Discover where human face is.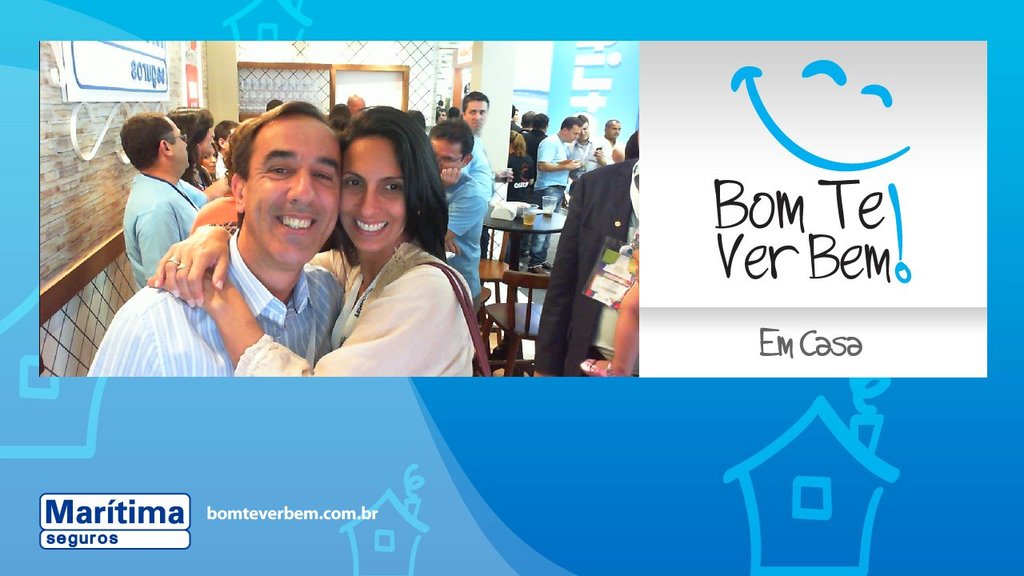
Discovered at <box>427,137,462,174</box>.
